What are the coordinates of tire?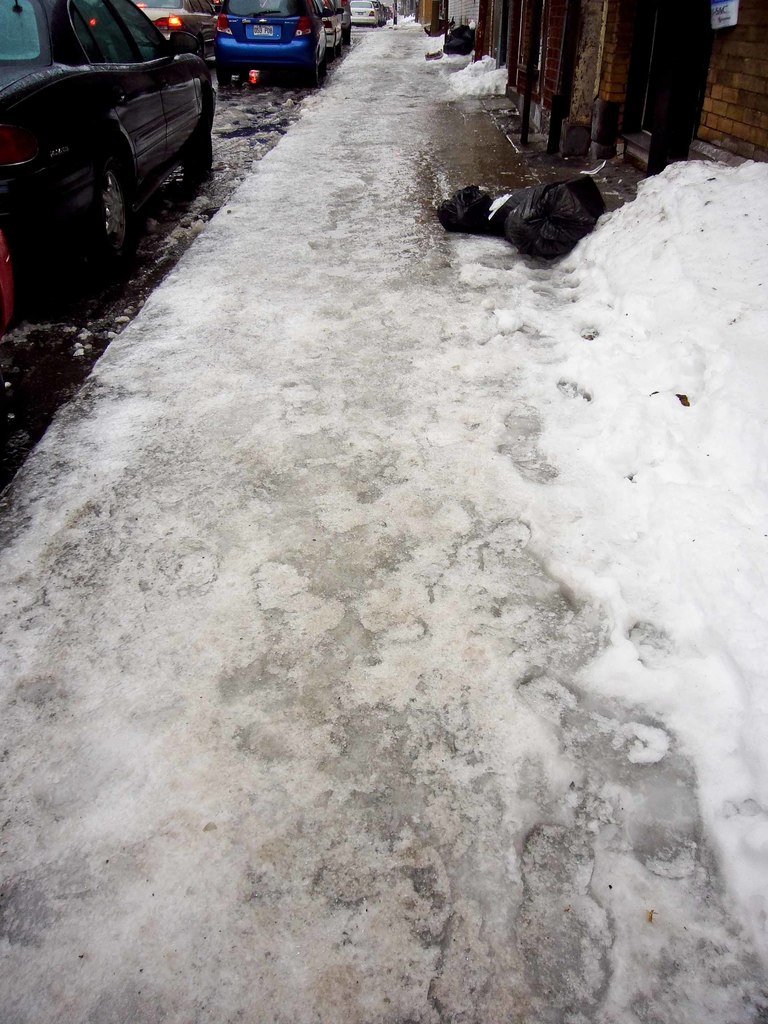
<region>186, 89, 224, 184</region>.
